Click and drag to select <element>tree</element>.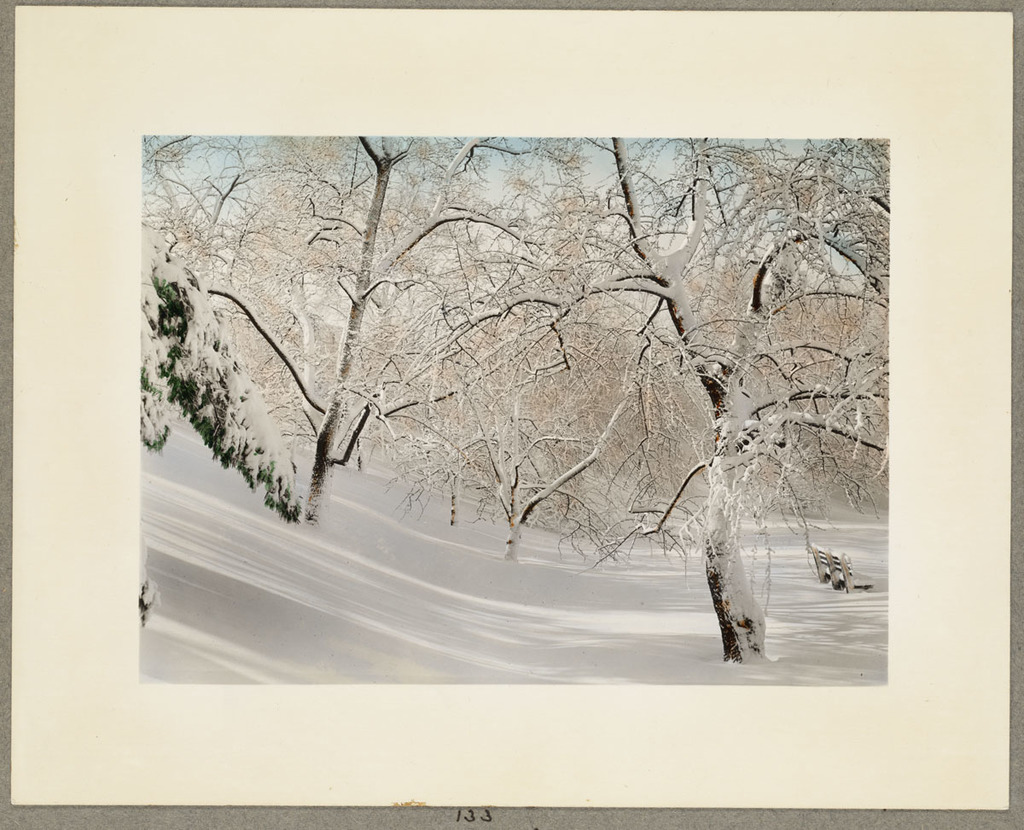
Selection: {"x1": 136, "y1": 235, "x2": 297, "y2": 525}.
